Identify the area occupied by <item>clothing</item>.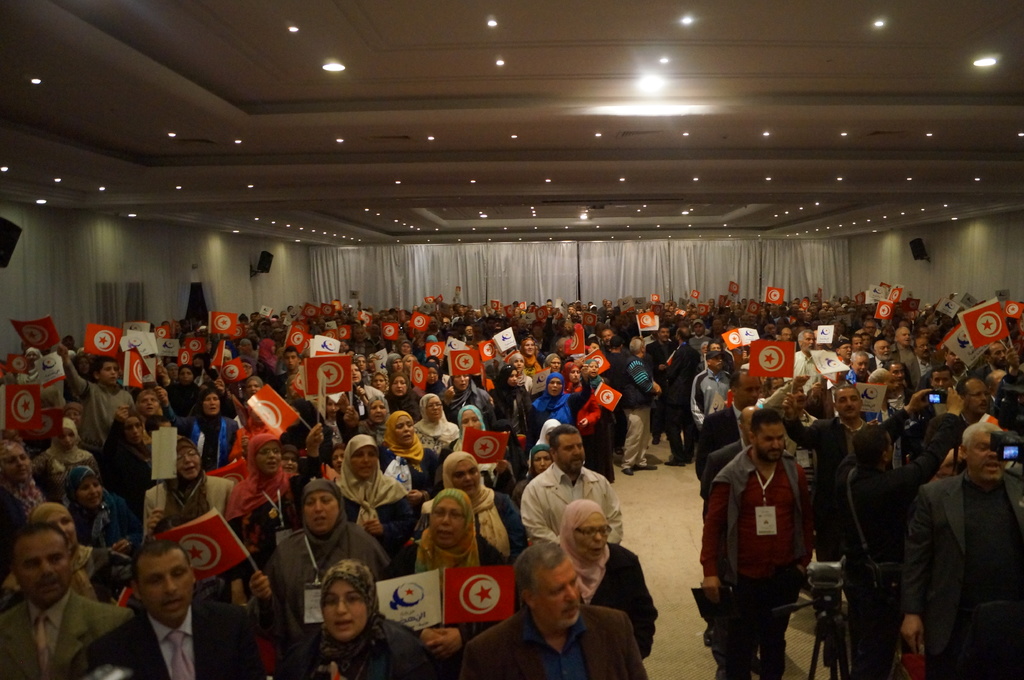
Area: Rect(372, 404, 432, 510).
